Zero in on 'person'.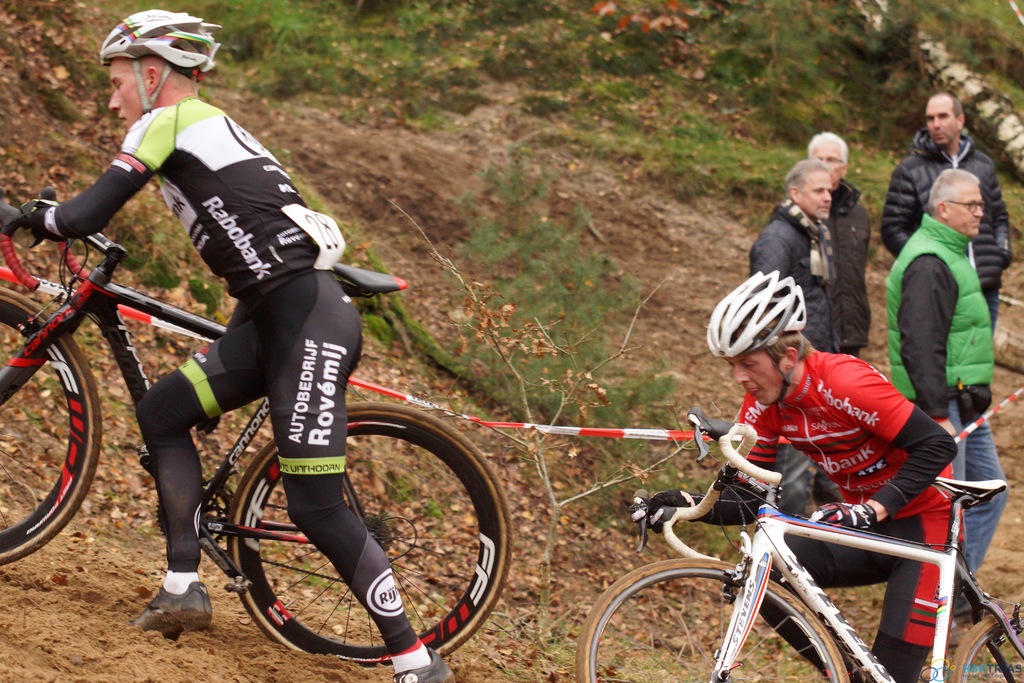
Zeroed in: l=630, t=267, r=959, b=682.
